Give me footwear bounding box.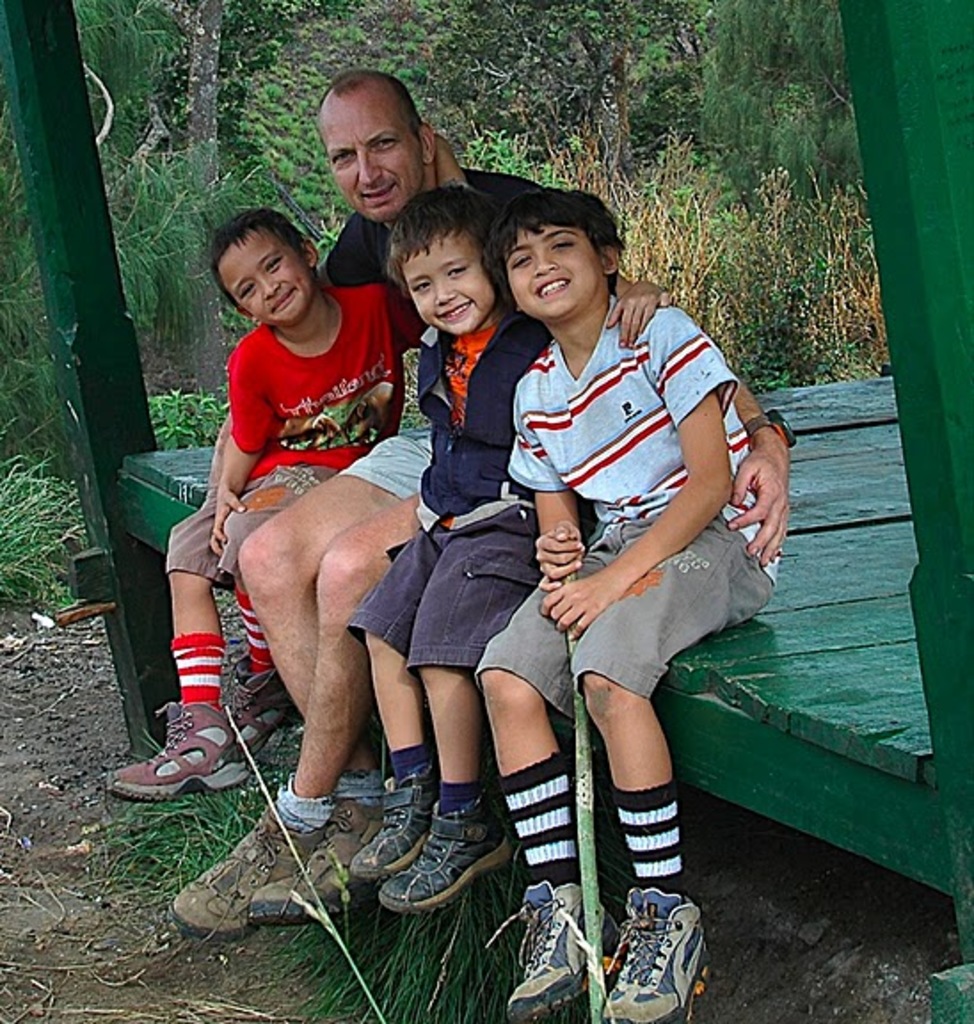
599 887 711 1022.
